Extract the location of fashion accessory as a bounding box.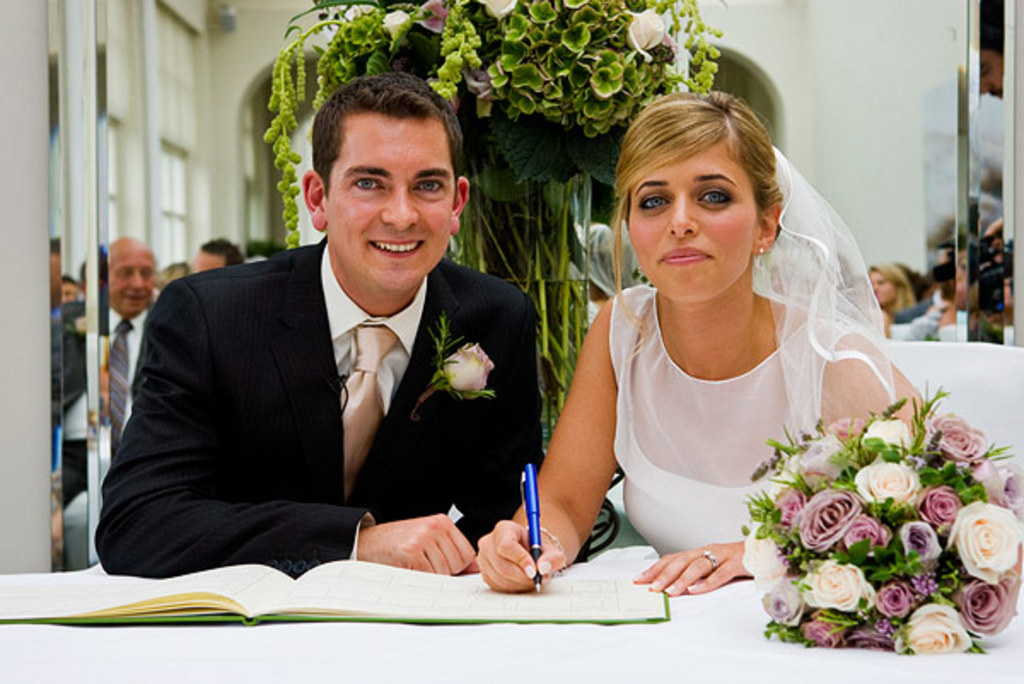
region(526, 525, 567, 578).
